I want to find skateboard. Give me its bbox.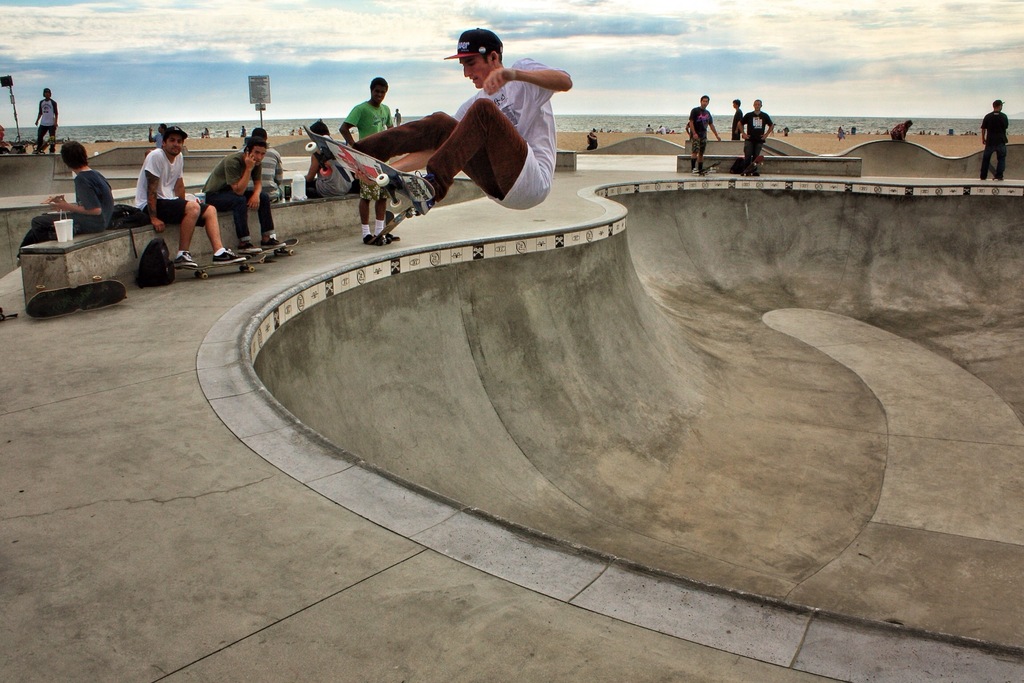
[173, 252, 266, 280].
